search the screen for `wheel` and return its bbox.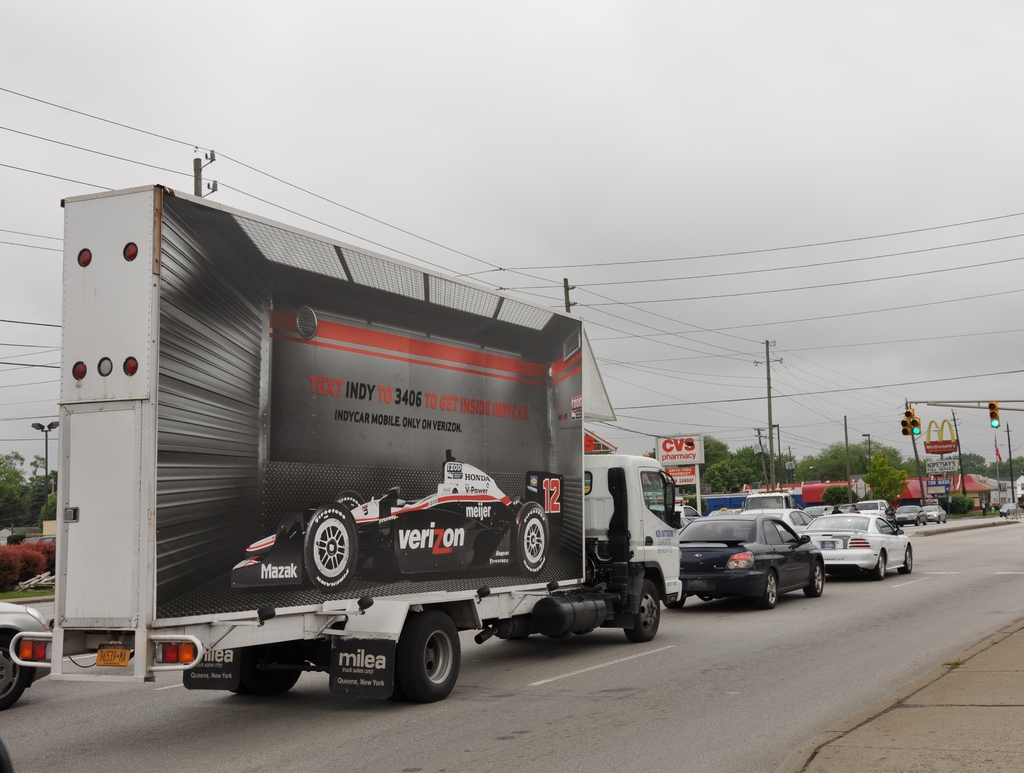
Found: rect(332, 489, 367, 512).
